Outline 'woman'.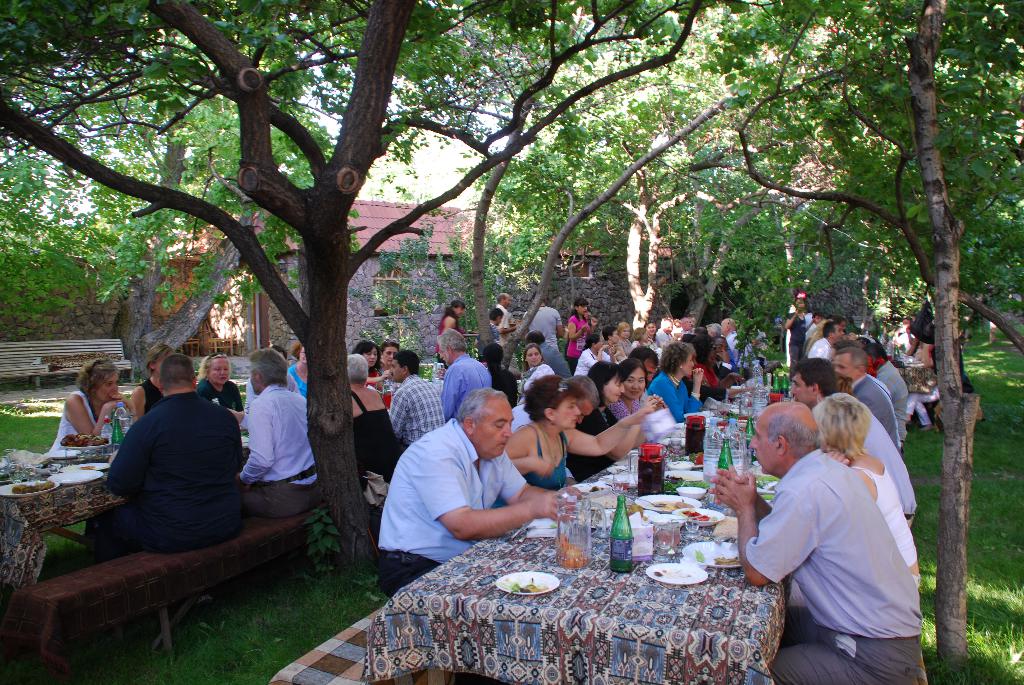
Outline: crop(686, 331, 746, 391).
